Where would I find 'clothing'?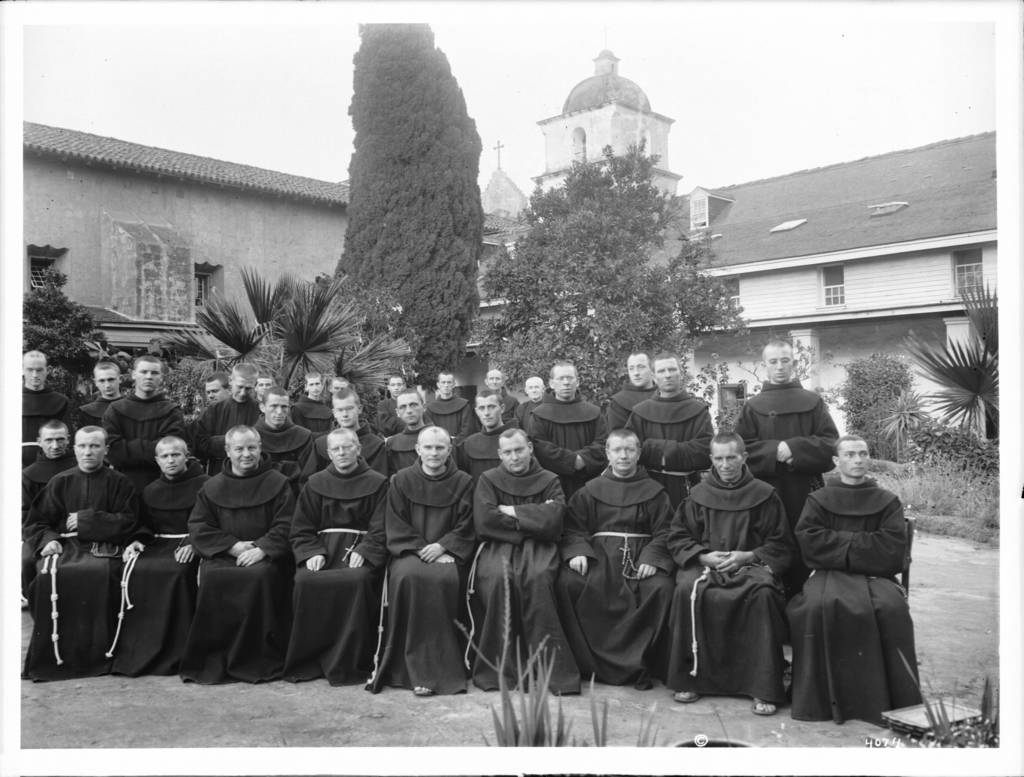
At (left=251, top=430, right=319, bottom=505).
